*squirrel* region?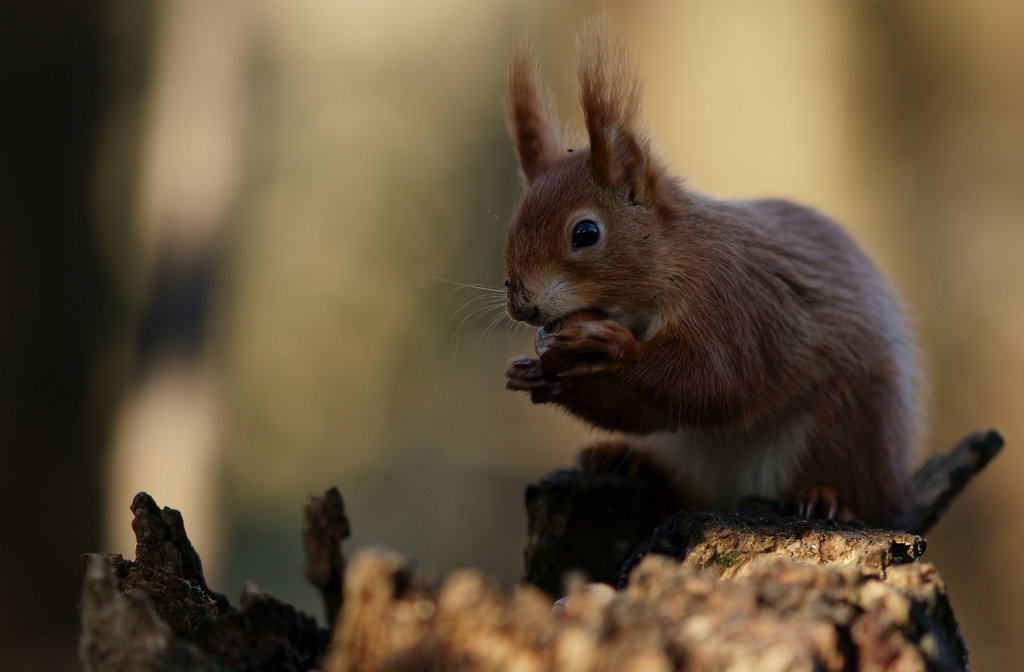
{"left": 400, "top": 19, "right": 936, "bottom": 541}
